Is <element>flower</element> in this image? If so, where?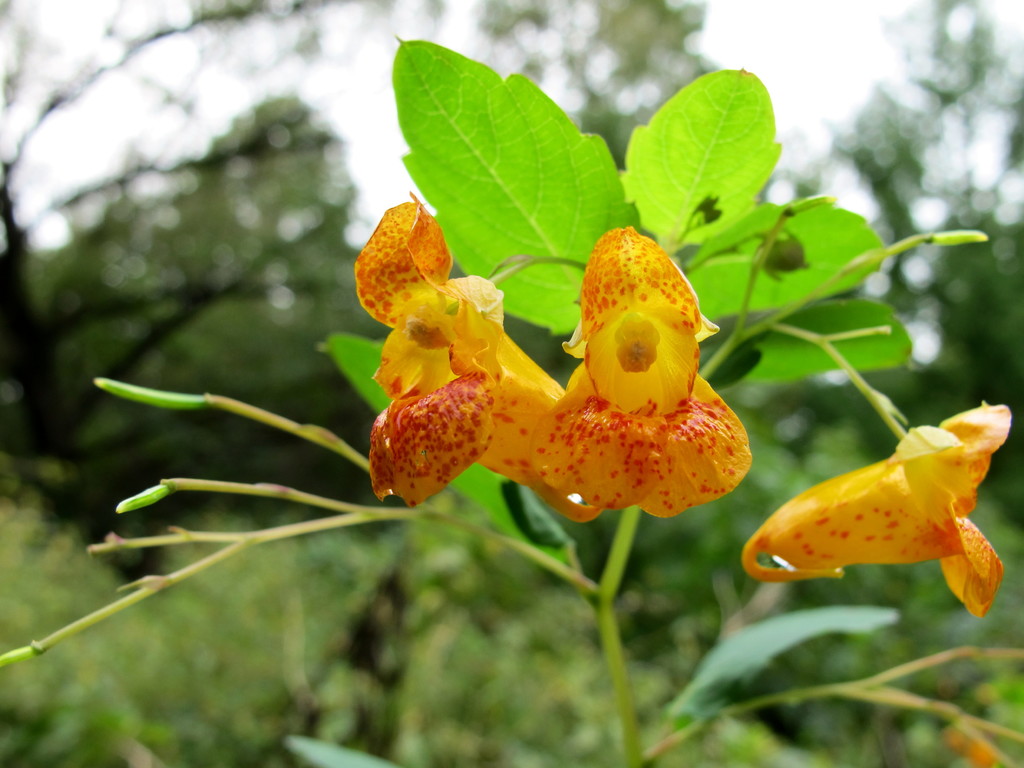
Yes, at (x1=723, y1=376, x2=1011, y2=600).
